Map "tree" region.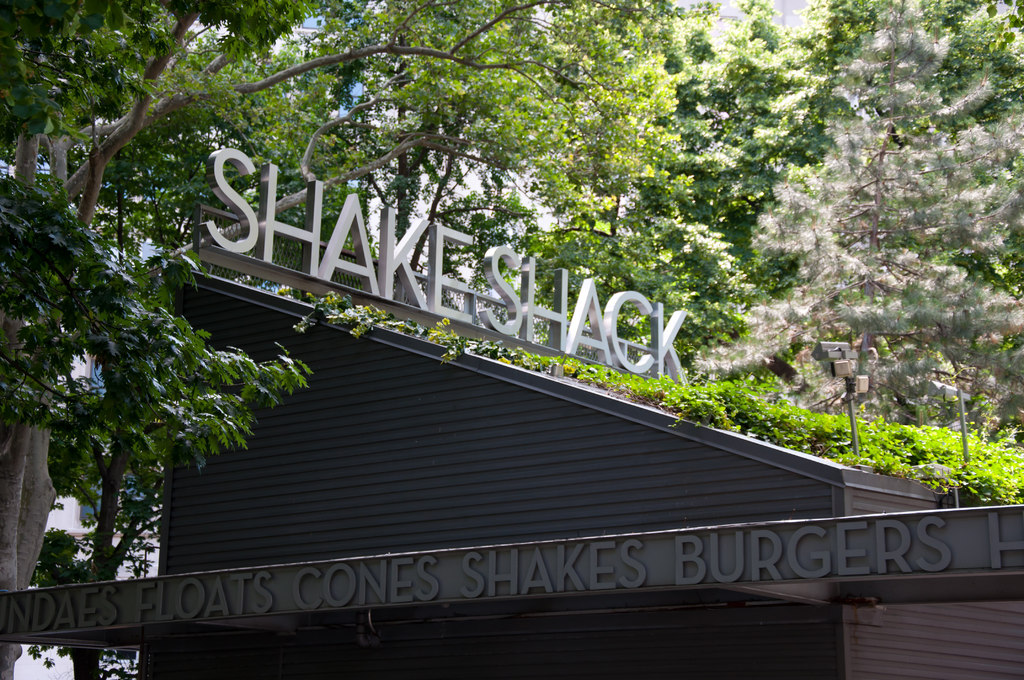
Mapped to BBox(702, 9, 1016, 471).
